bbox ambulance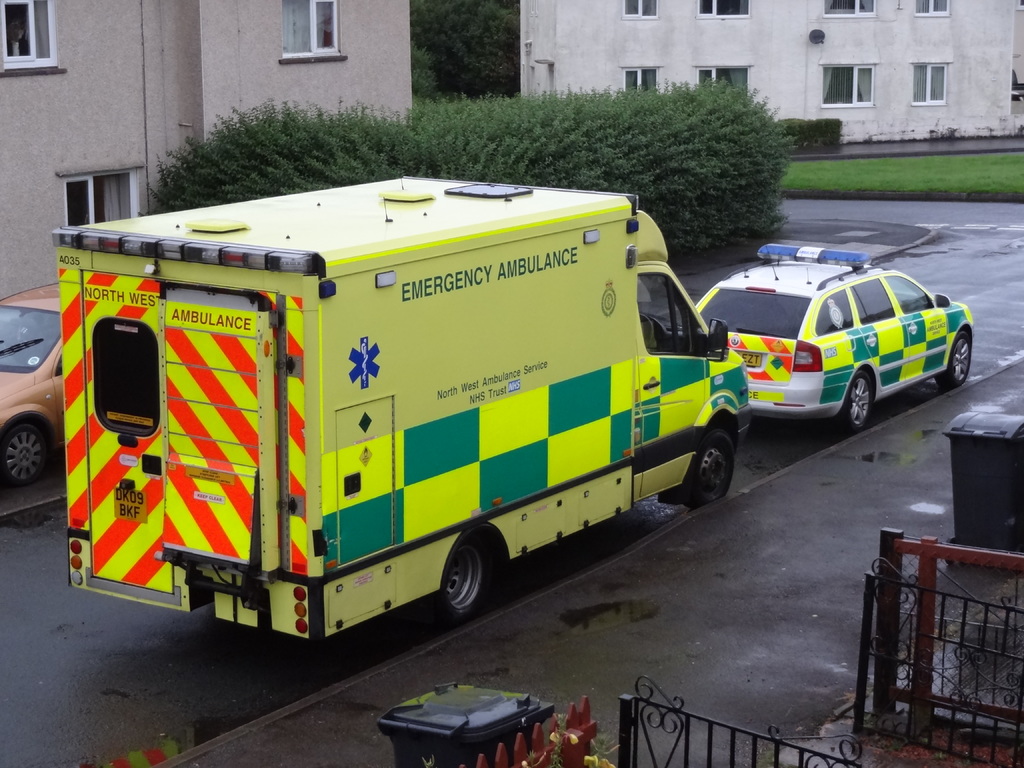
[x1=51, y1=170, x2=755, y2=641]
